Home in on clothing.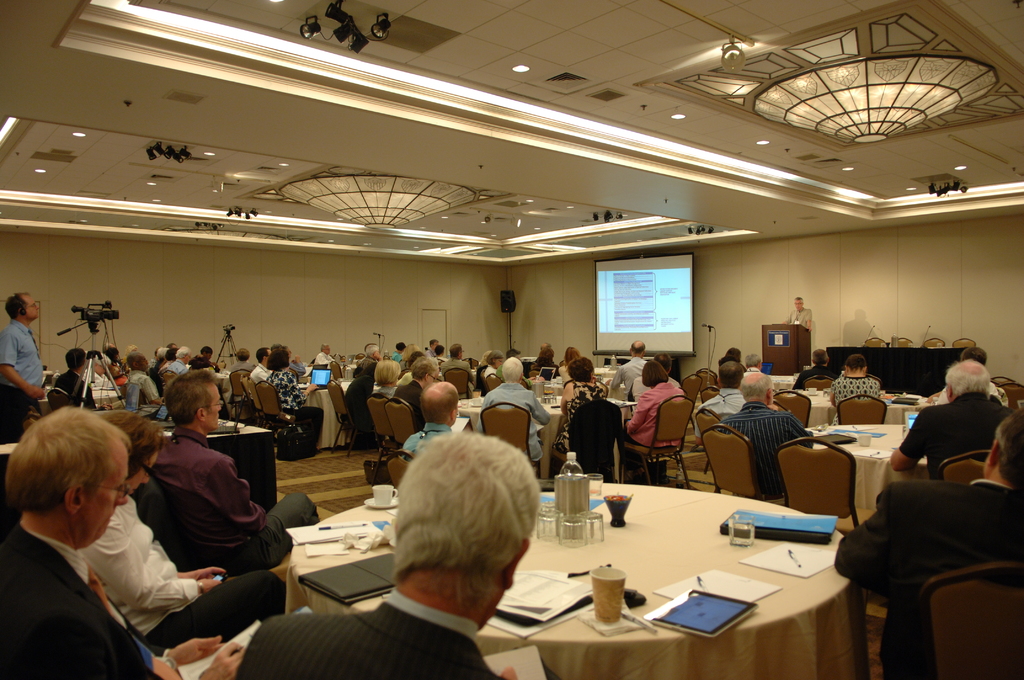
Homed in at [x1=341, y1=370, x2=380, y2=445].
